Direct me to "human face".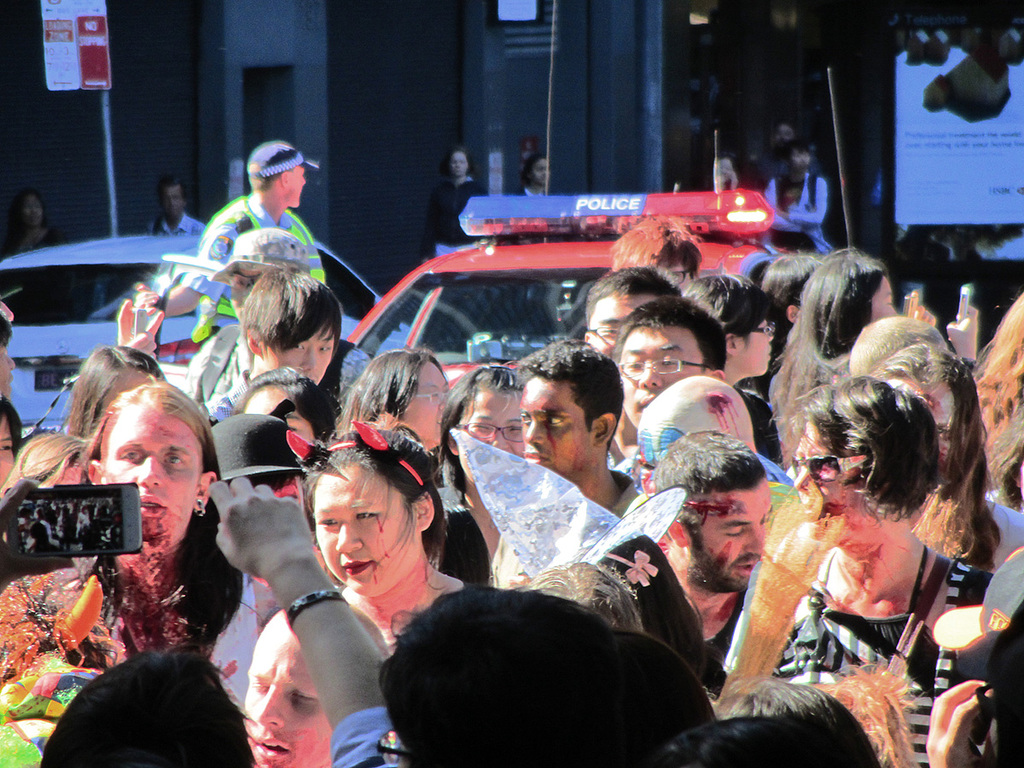
Direction: x1=733 y1=319 x2=771 y2=374.
